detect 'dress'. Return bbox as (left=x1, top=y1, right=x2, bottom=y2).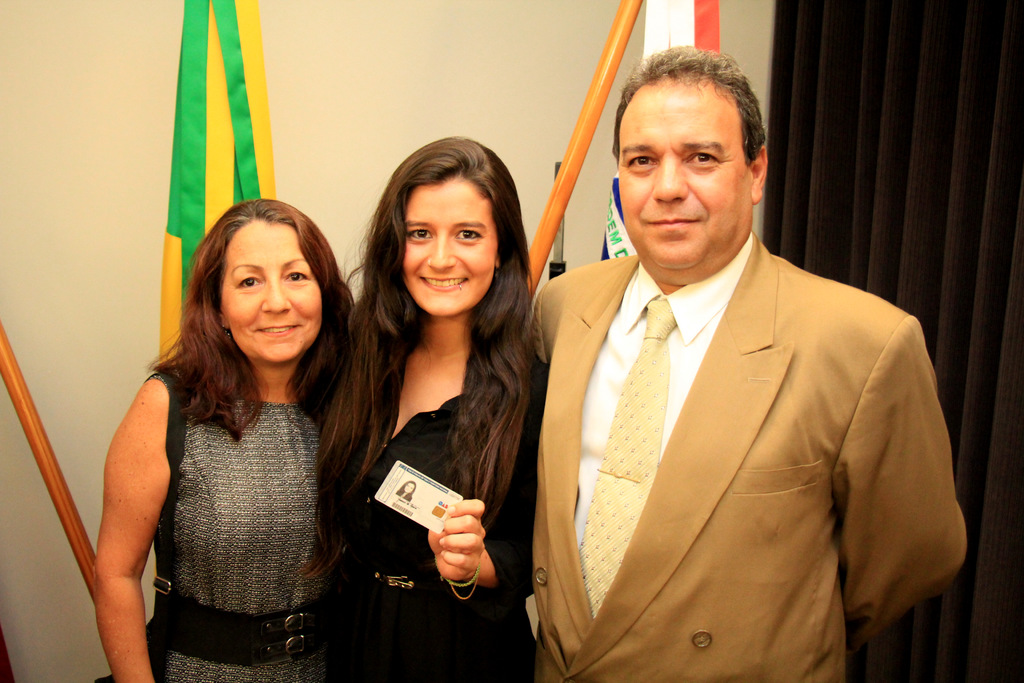
(left=325, top=347, right=545, bottom=682).
